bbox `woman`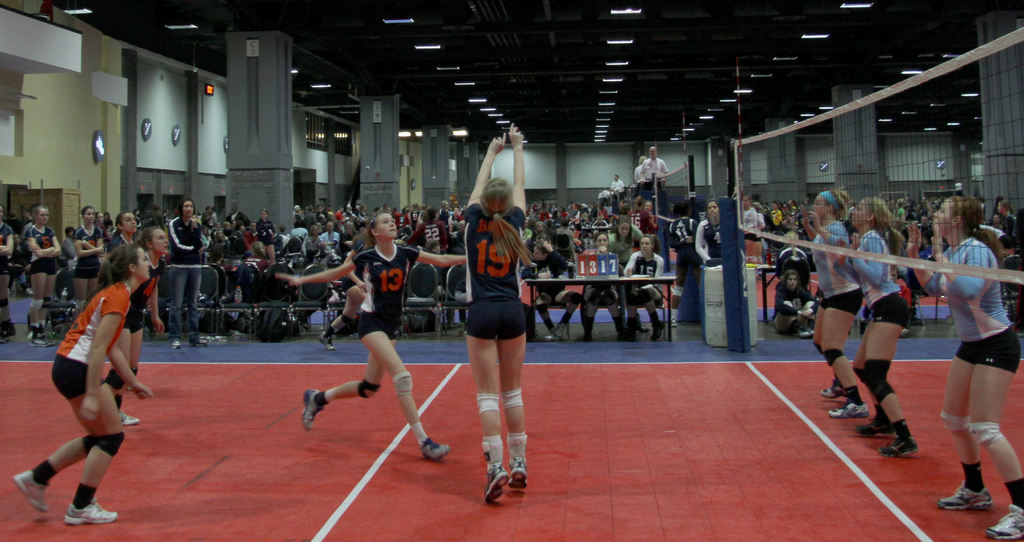
select_region(305, 227, 320, 264)
